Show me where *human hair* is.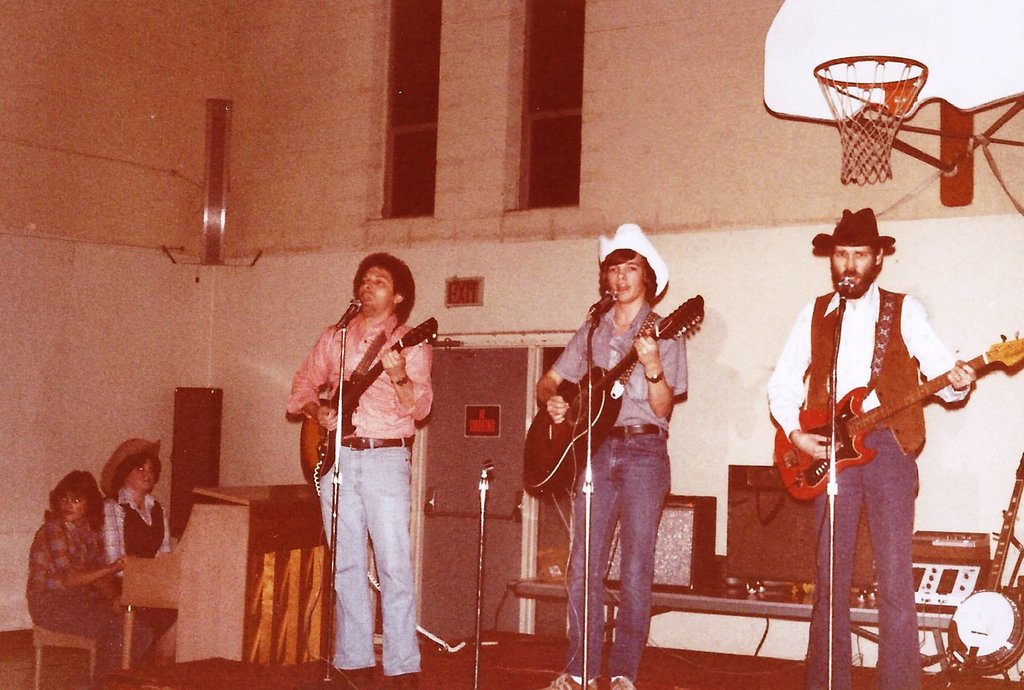
*human hair* is at pyautogui.locateOnScreen(593, 246, 659, 303).
